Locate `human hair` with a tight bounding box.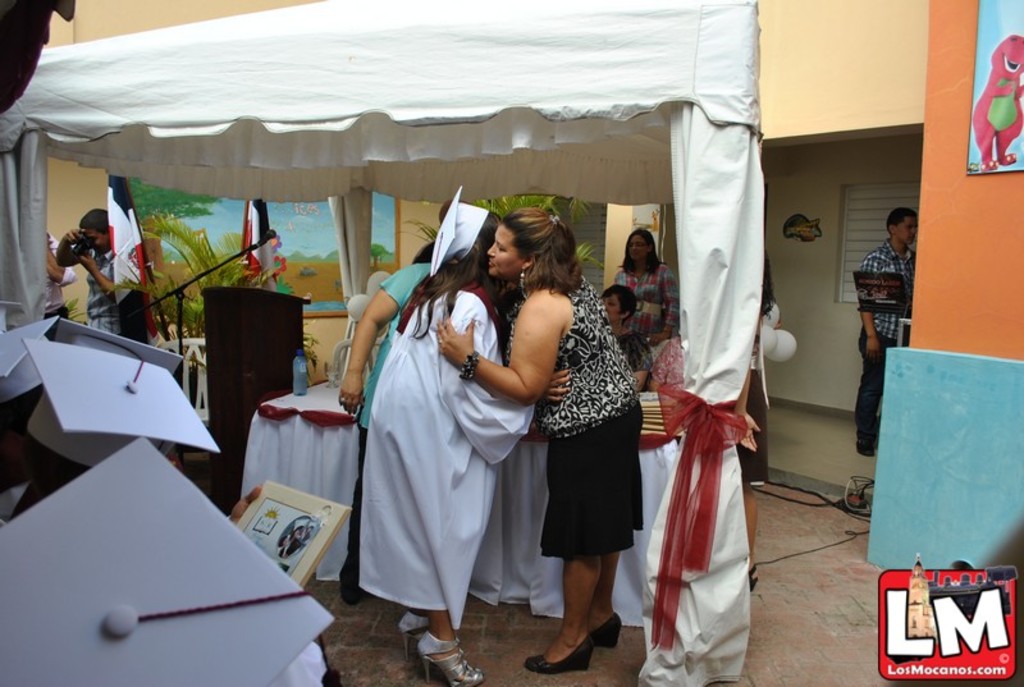
[left=760, top=252, right=778, bottom=321].
